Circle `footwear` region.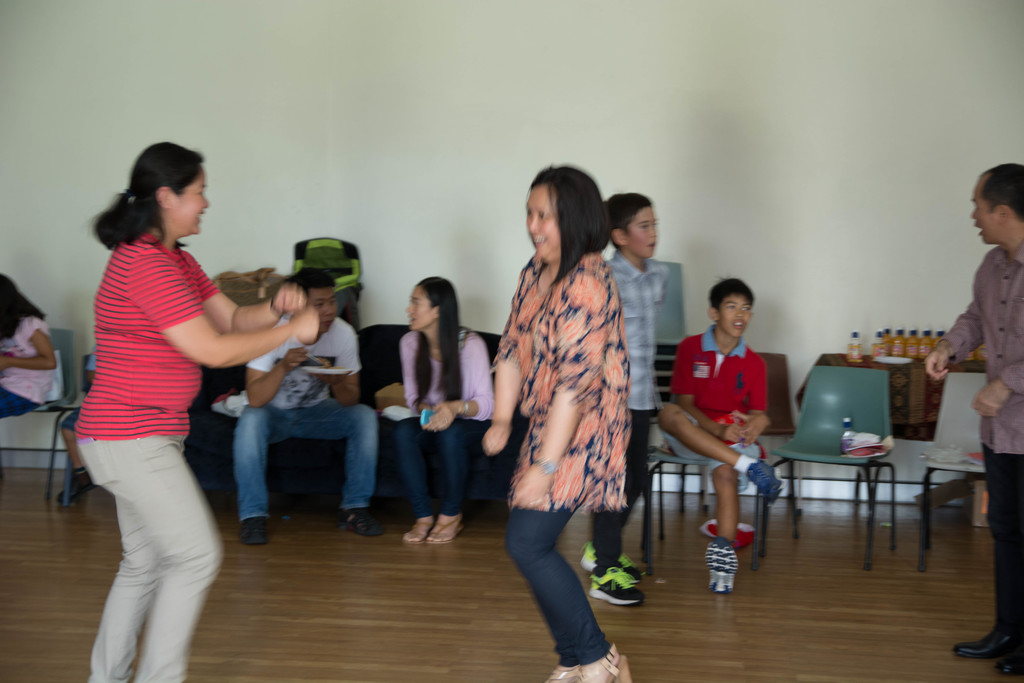
Region: (x1=747, y1=460, x2=780, y2=504).
